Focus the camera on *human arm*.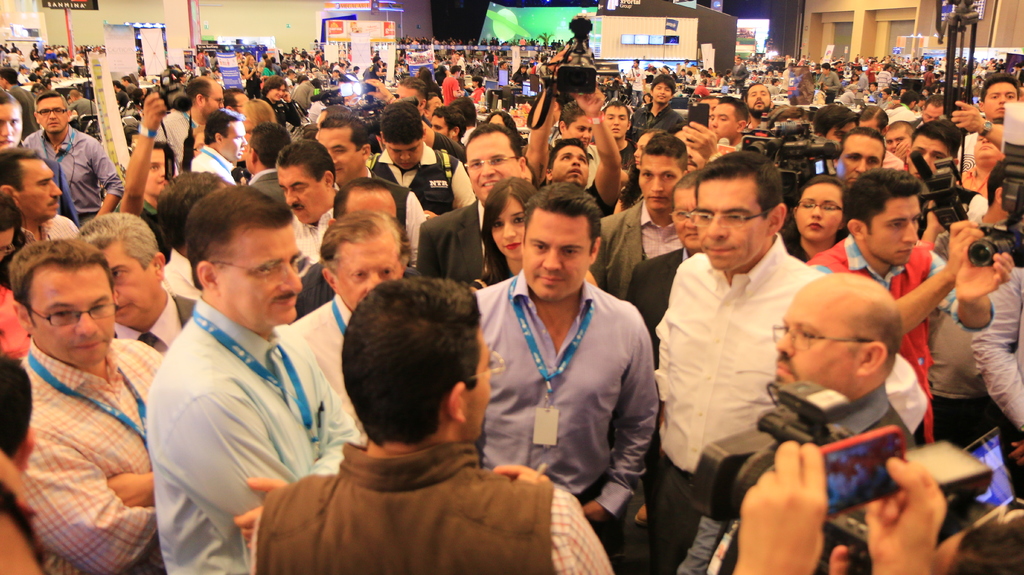
Focus region: crop(566, 89, 623, 209).
